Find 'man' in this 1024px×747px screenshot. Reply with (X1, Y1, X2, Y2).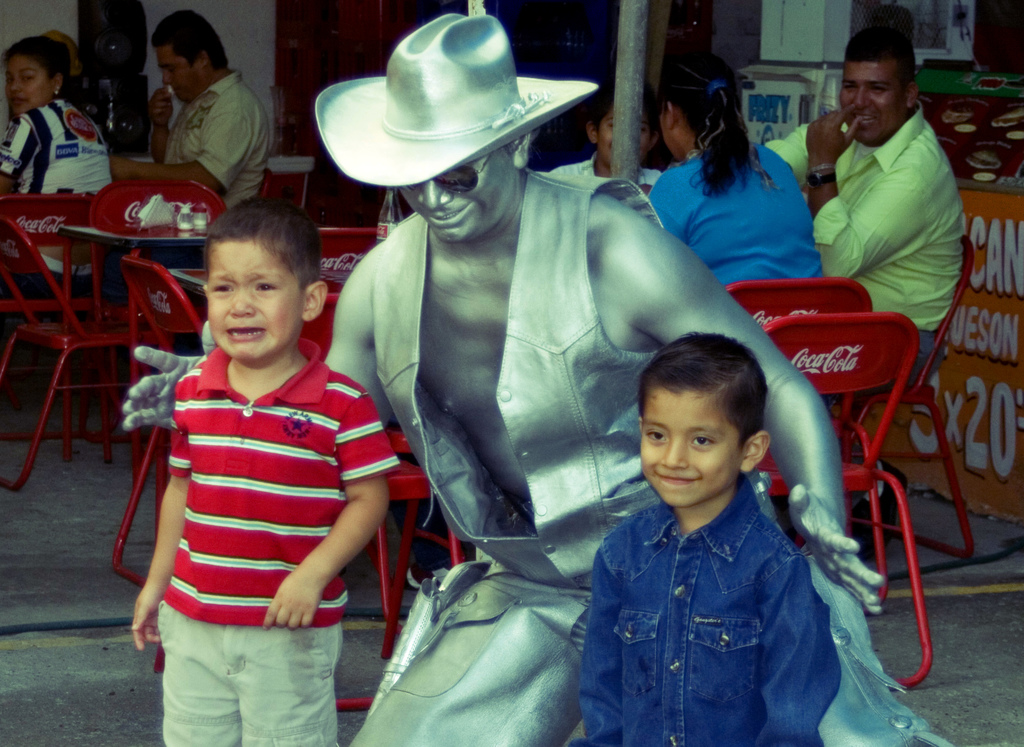
(122, 12, 956, 746).
